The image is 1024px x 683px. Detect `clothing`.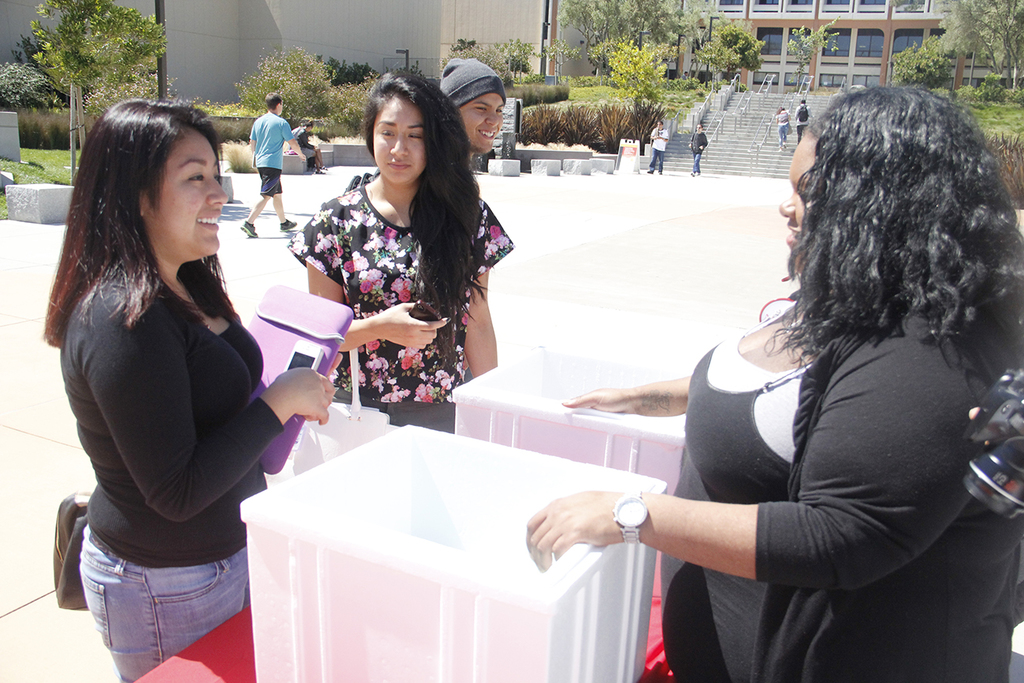
Detection: [774,111,792,139].
